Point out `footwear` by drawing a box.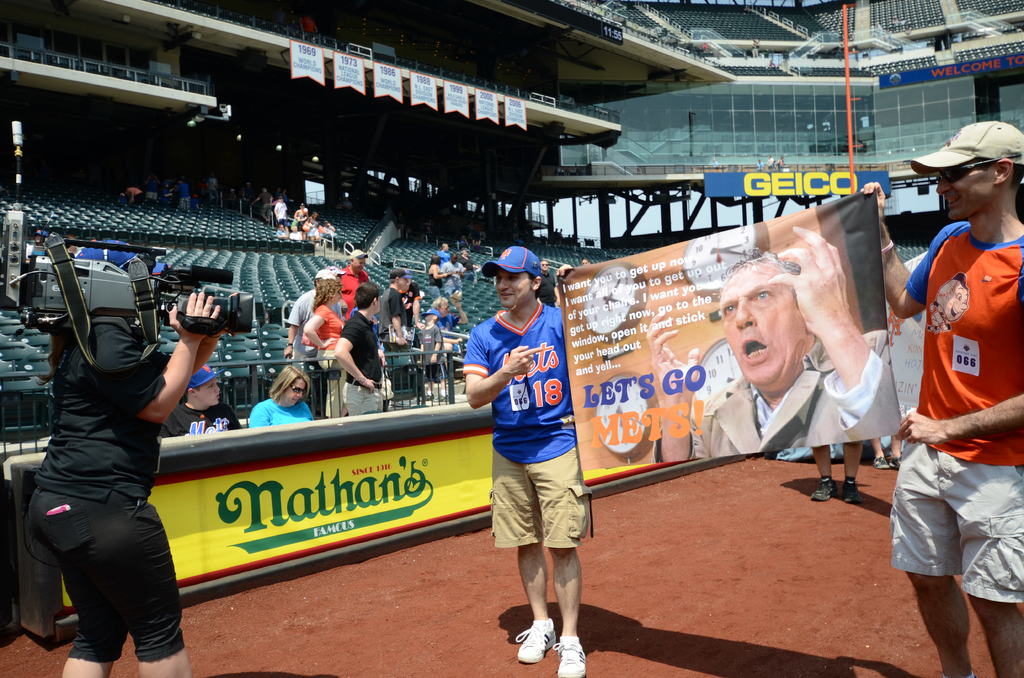
crop(838, 480, 863, 503).
